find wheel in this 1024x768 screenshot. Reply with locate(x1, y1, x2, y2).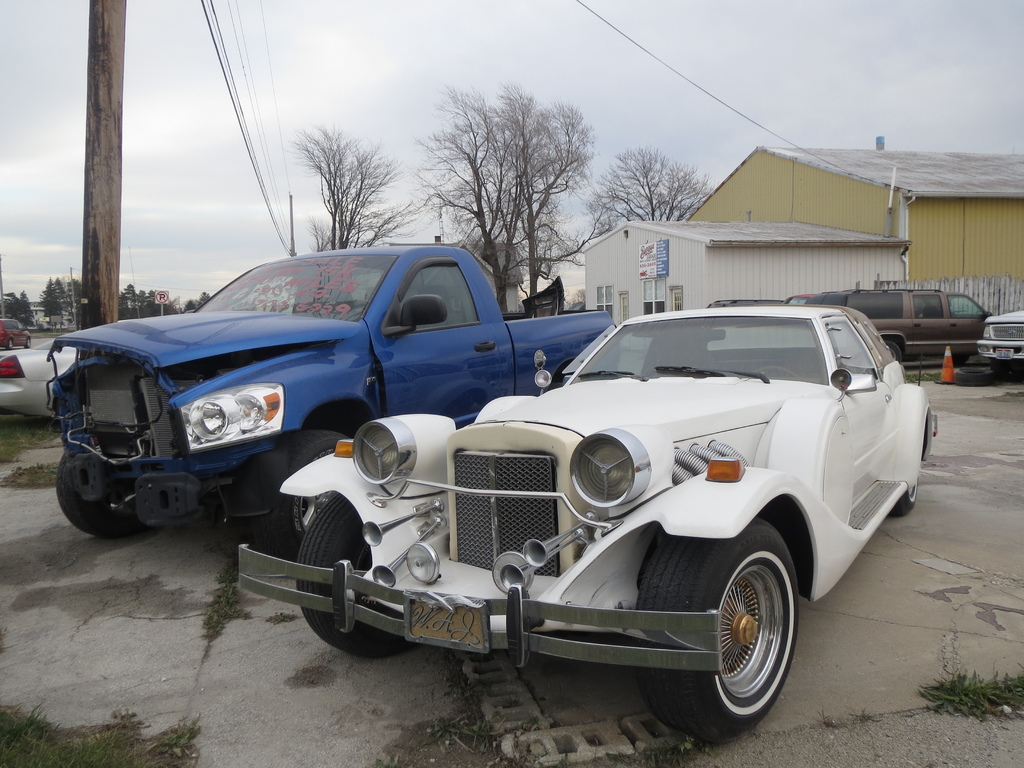
locate(890, 341, 899, 362).
